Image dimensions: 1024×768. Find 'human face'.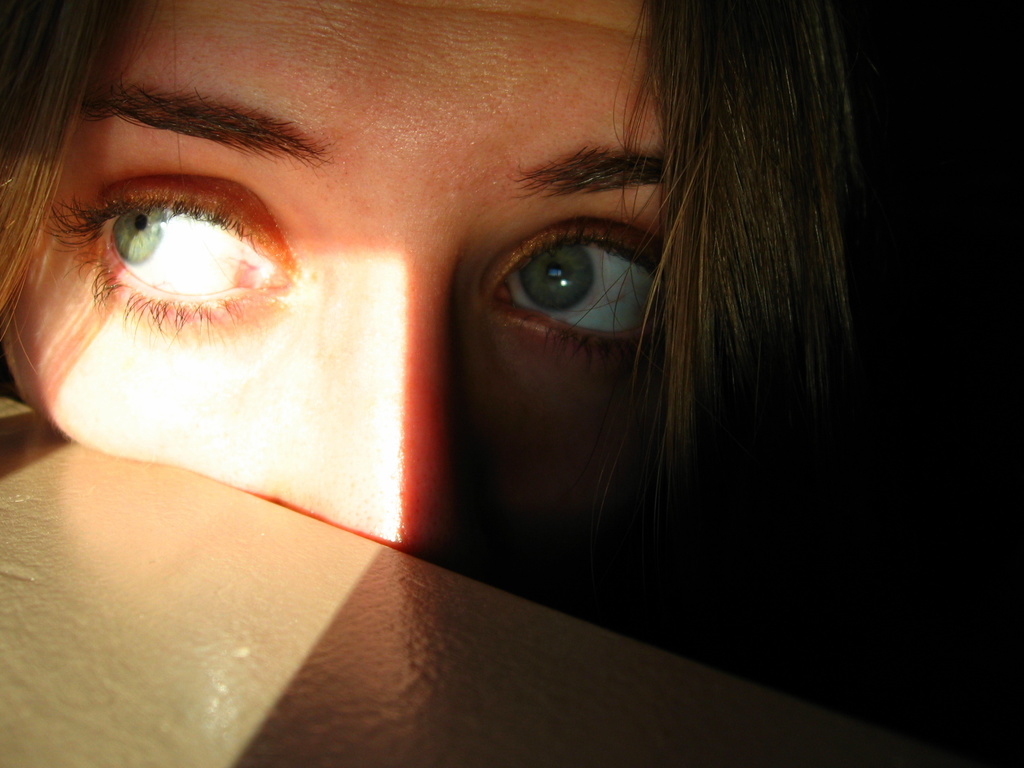
select_region(0, 0, 659, 576).
